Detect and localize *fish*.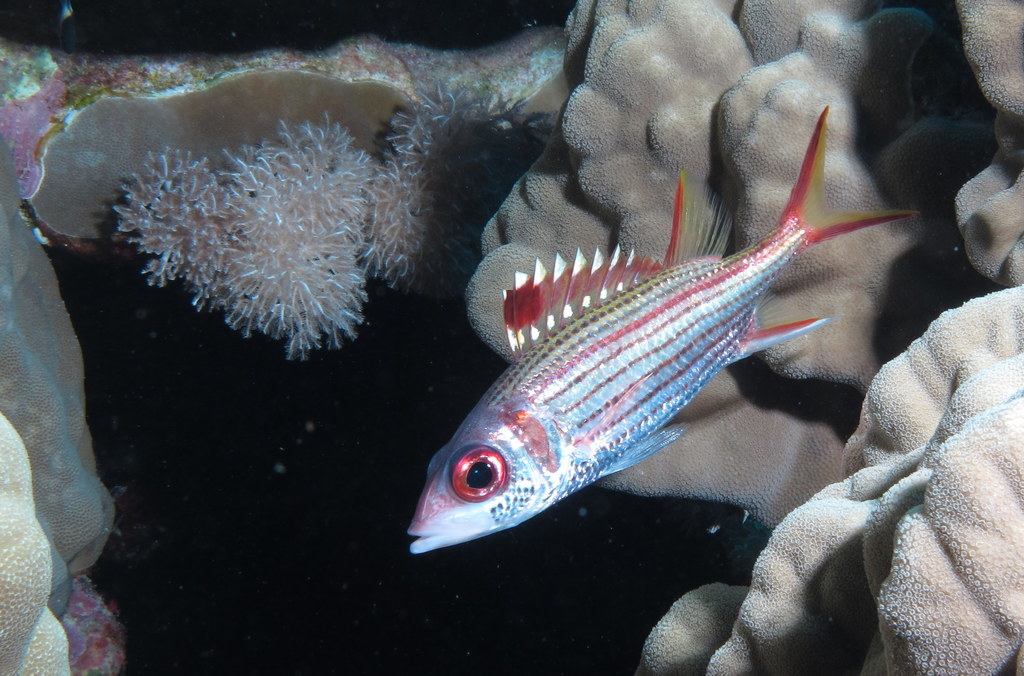
Localized at (426,126,929,568).
